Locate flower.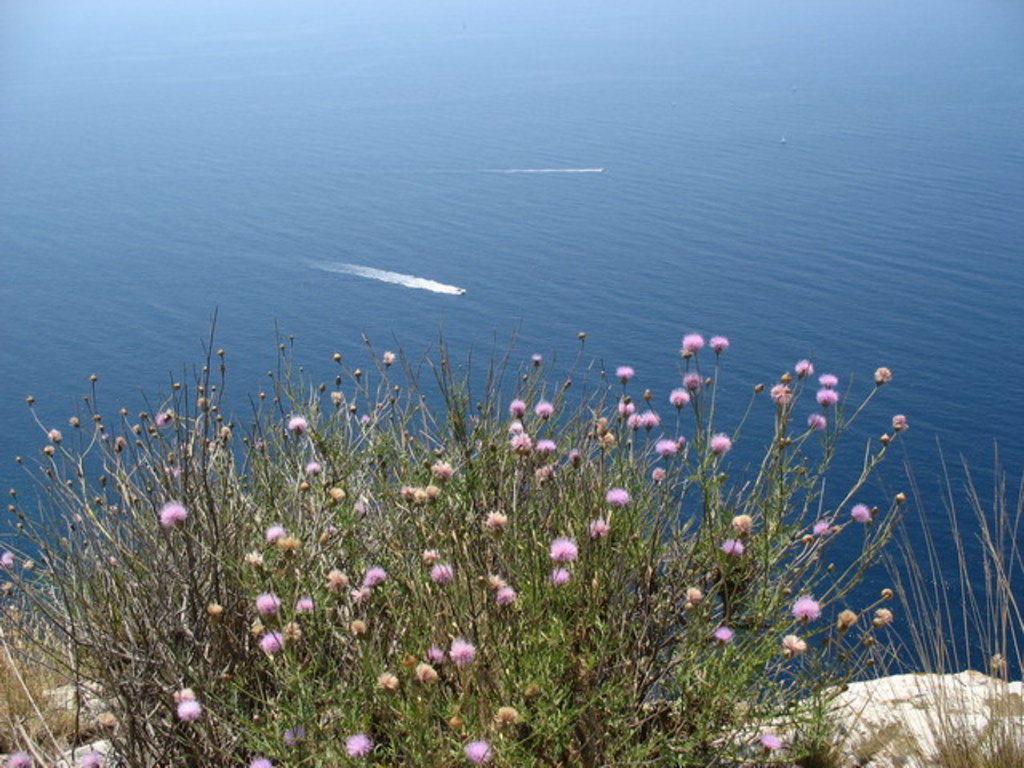
Bounding box: BBox(341, 731, 376, 766).
